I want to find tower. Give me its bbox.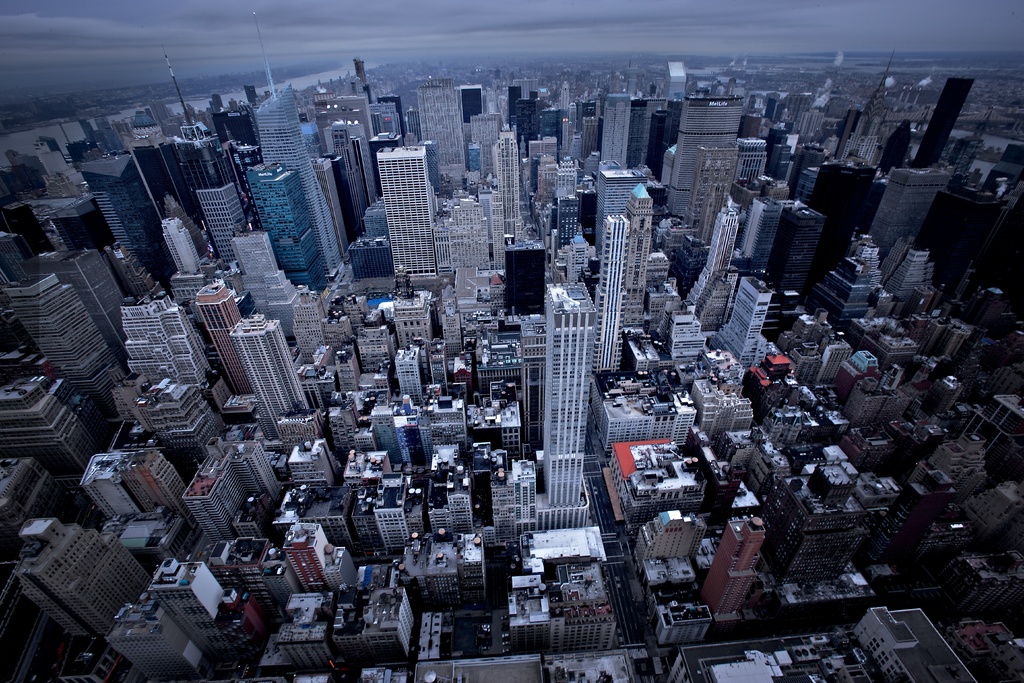
(600,215,616,373).
